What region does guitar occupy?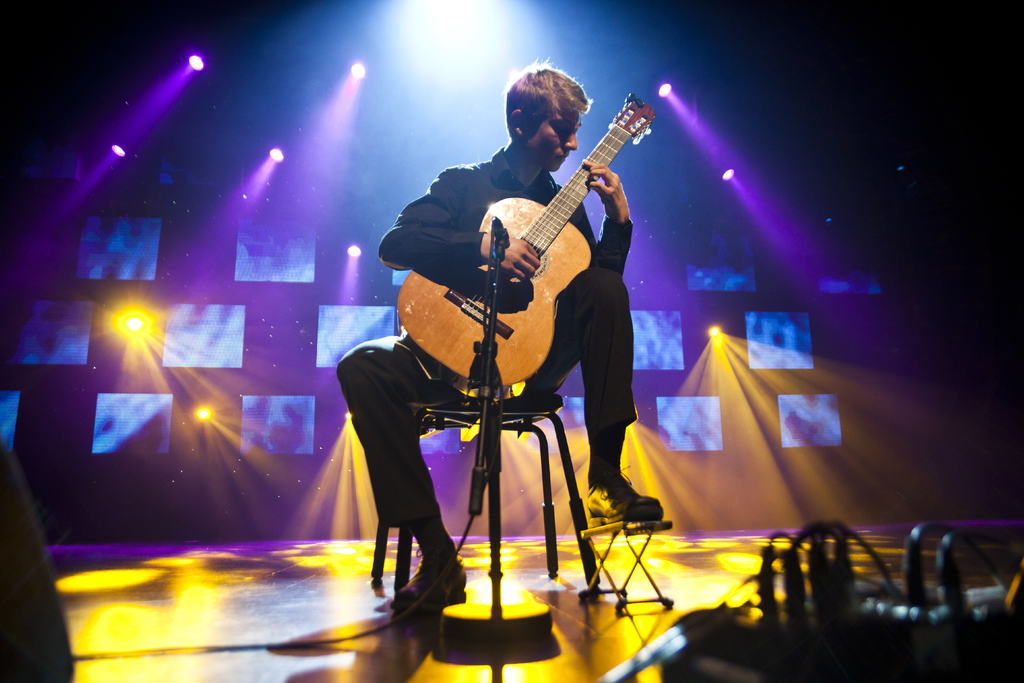
locate(388, 92, 661, 453).
